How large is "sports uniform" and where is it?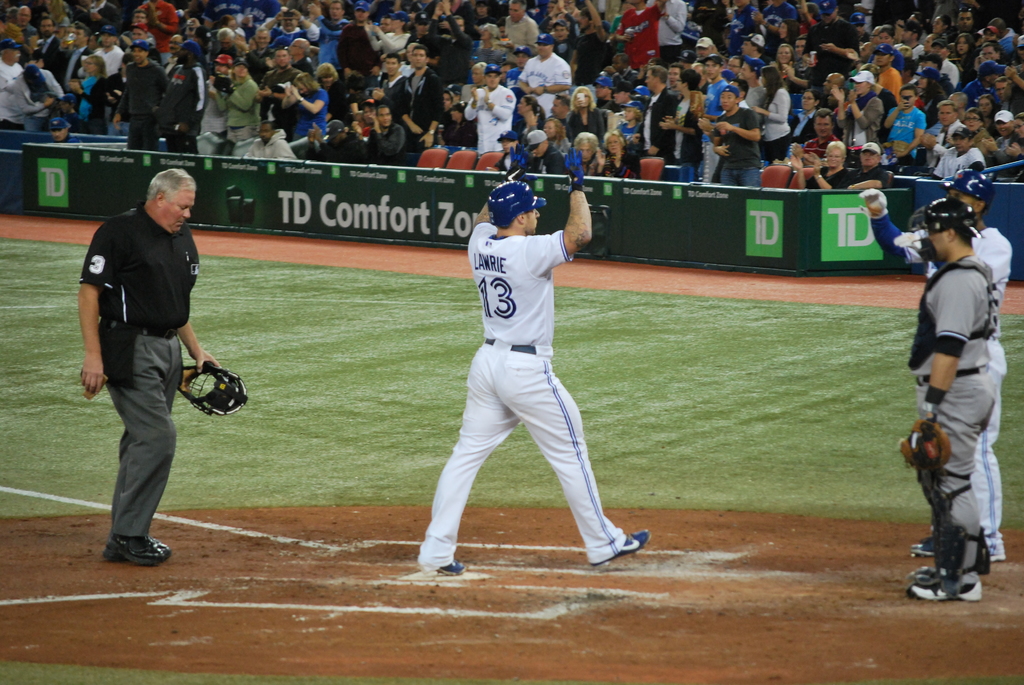
Bounding box: region(395, 59, 451, 152).
